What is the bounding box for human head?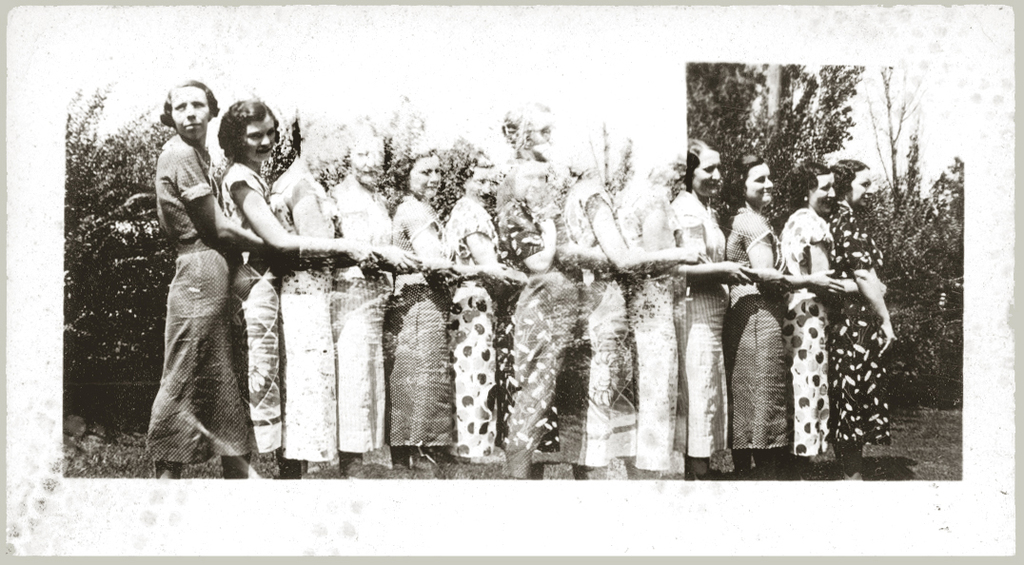
BBox(644, 155, 692, 194).
